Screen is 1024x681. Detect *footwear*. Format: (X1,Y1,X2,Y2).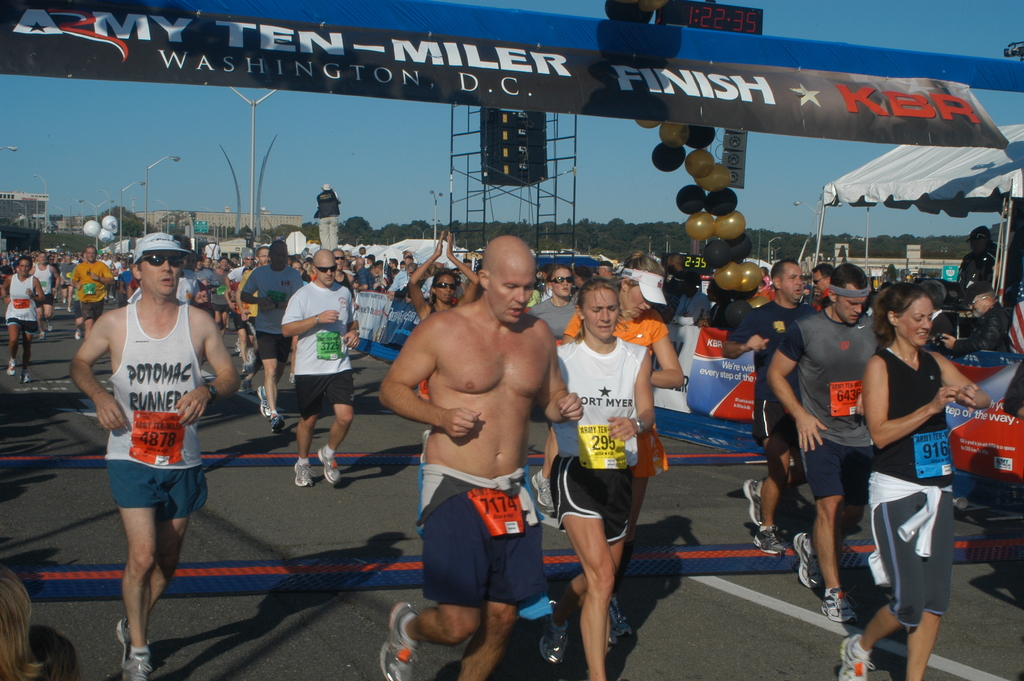
(9,358,15,373).
